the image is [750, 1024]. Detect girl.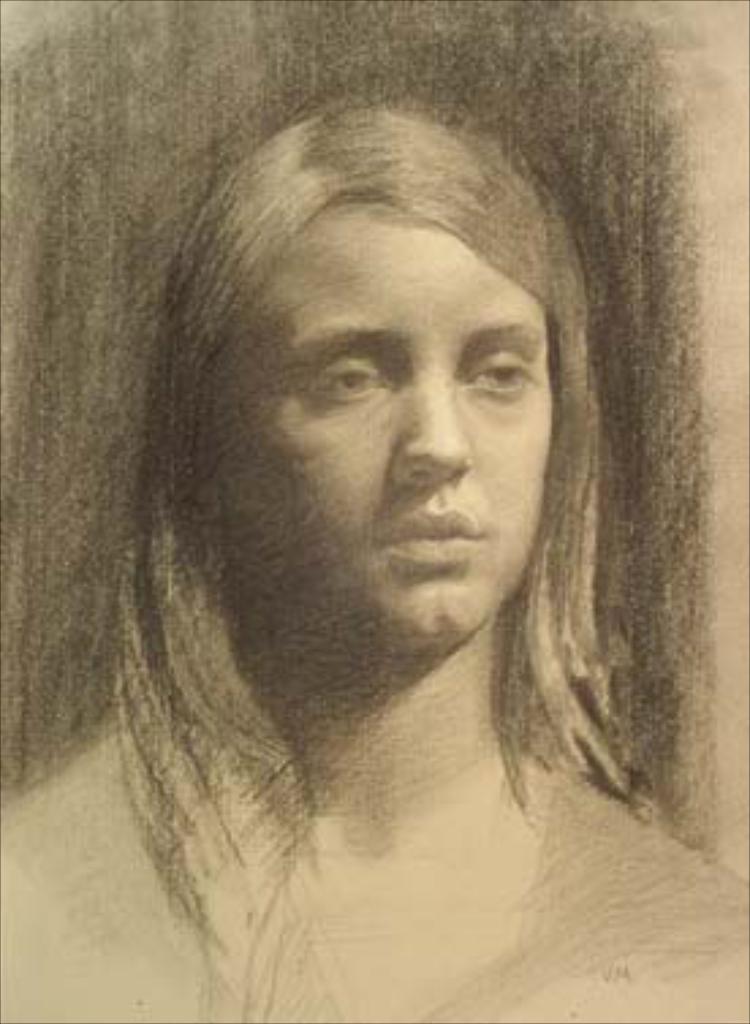
Detection: bbox(0, 100, 747, 1021).
